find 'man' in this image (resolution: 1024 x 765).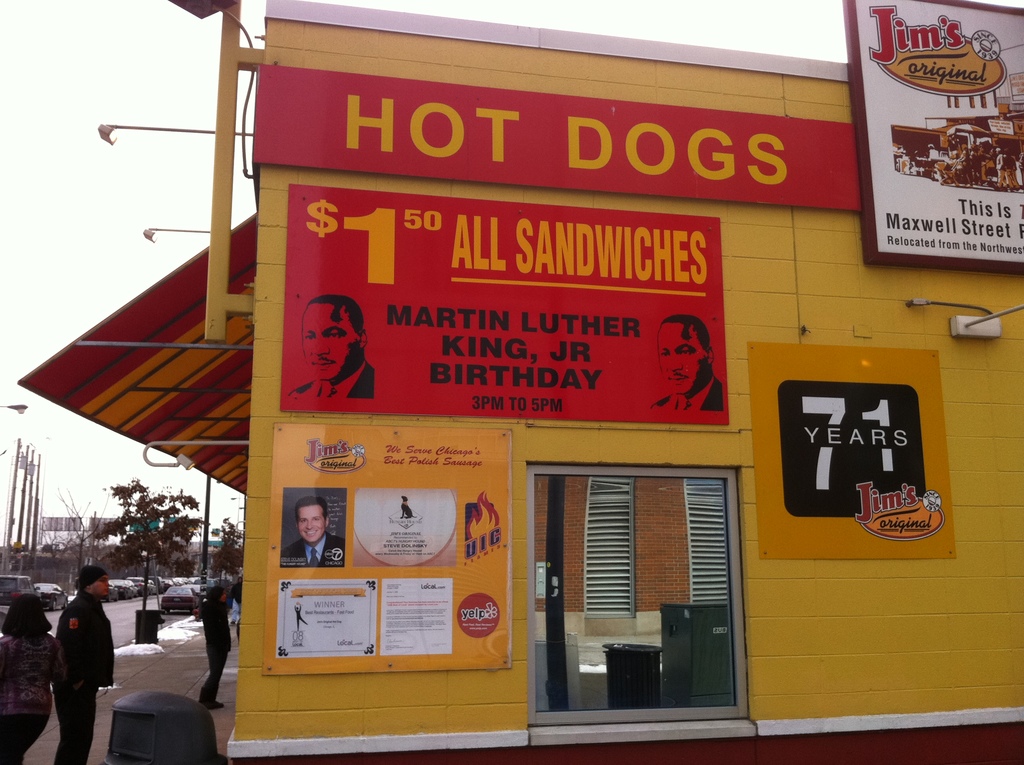
651/314/726/413.
